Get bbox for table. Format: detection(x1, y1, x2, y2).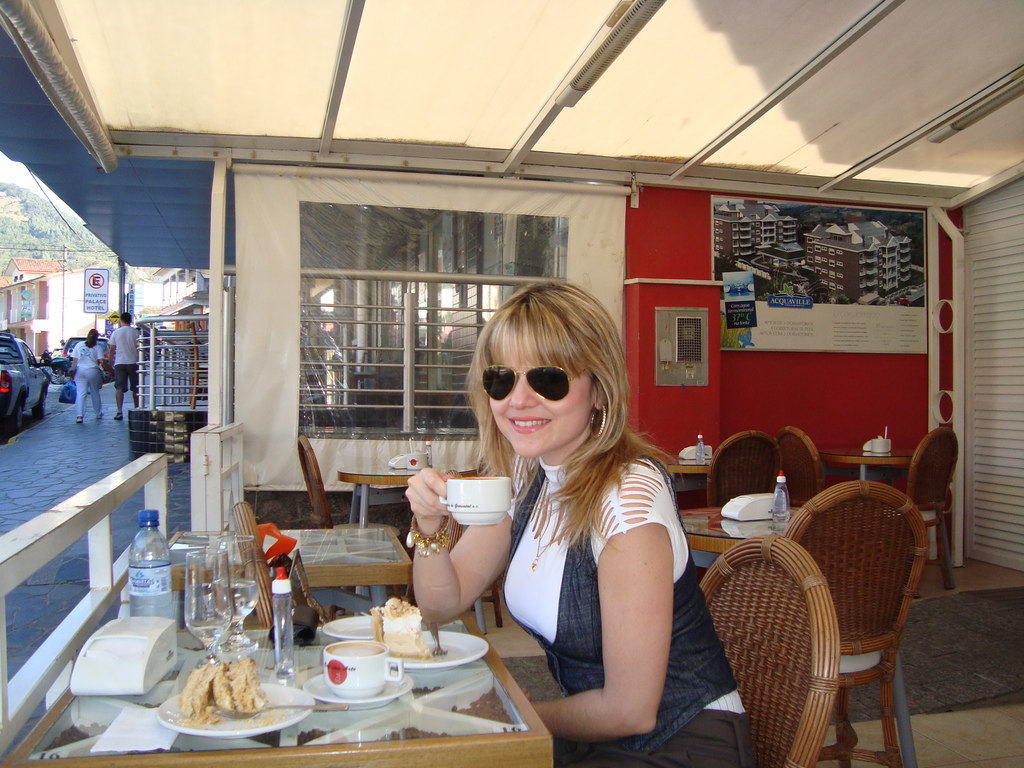
detection(87, 561, 582, 765).
